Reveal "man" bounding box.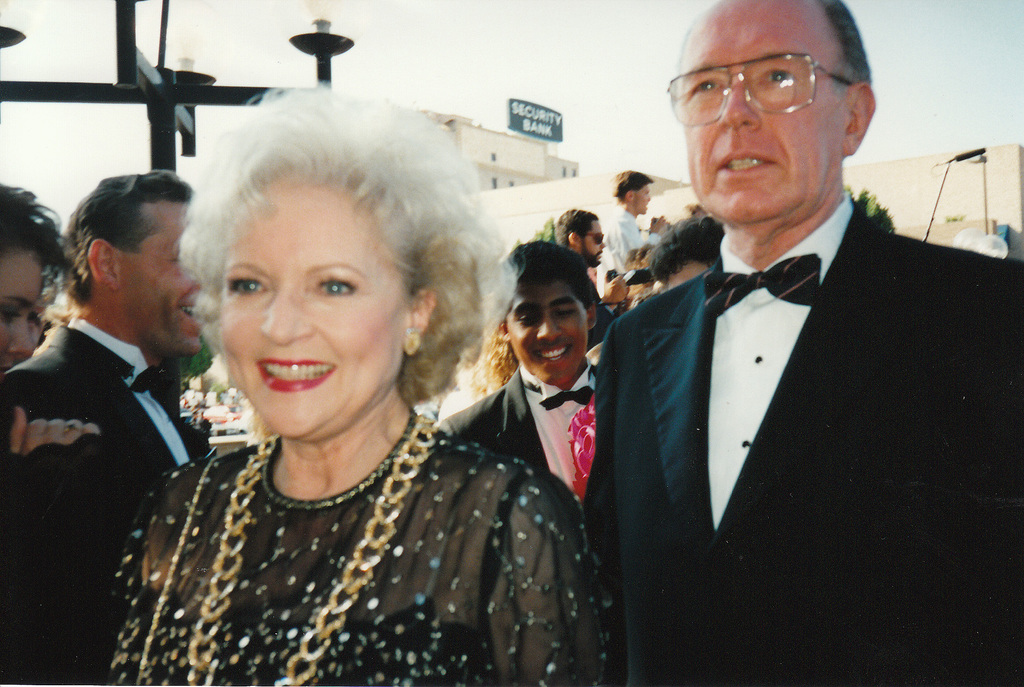
Revealed: l=594, t=159, r=671, b=303.
